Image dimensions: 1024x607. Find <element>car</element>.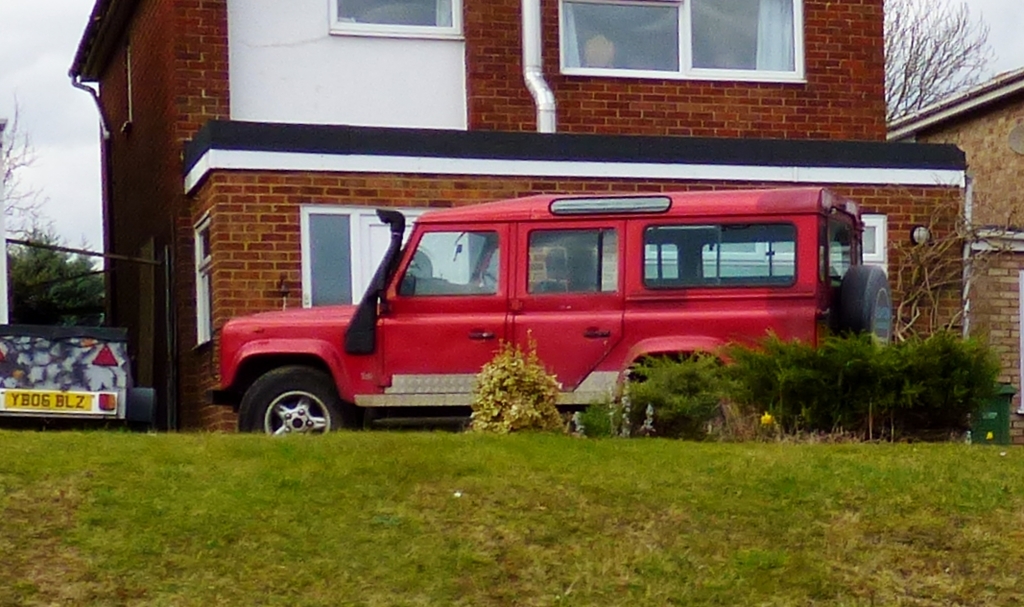
bbox=[208, 190, 891, 436].
